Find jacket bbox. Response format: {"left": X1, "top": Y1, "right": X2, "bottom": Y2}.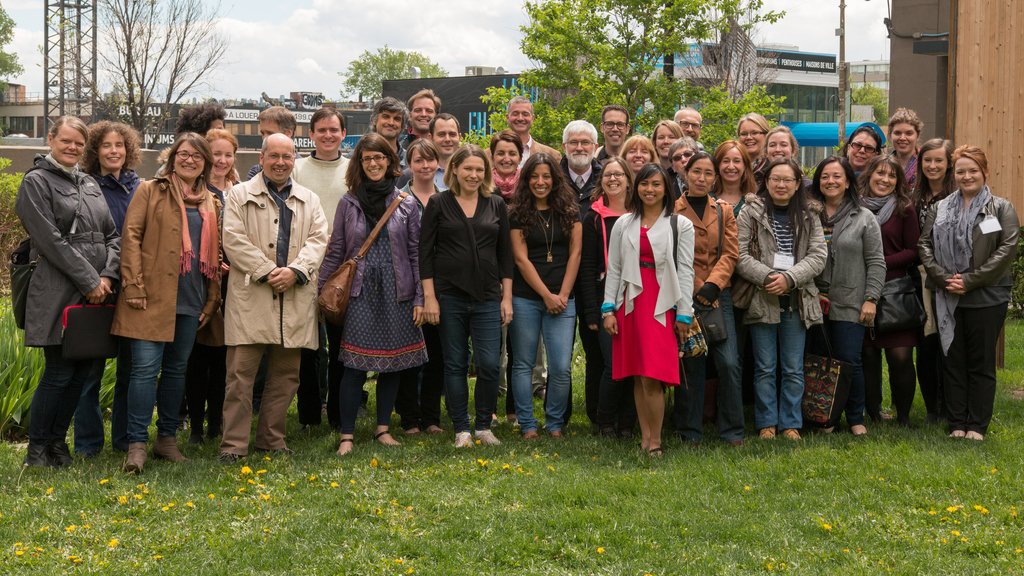
{"left": 221, "top": 170, "right": 324, "bottom": 360}.
